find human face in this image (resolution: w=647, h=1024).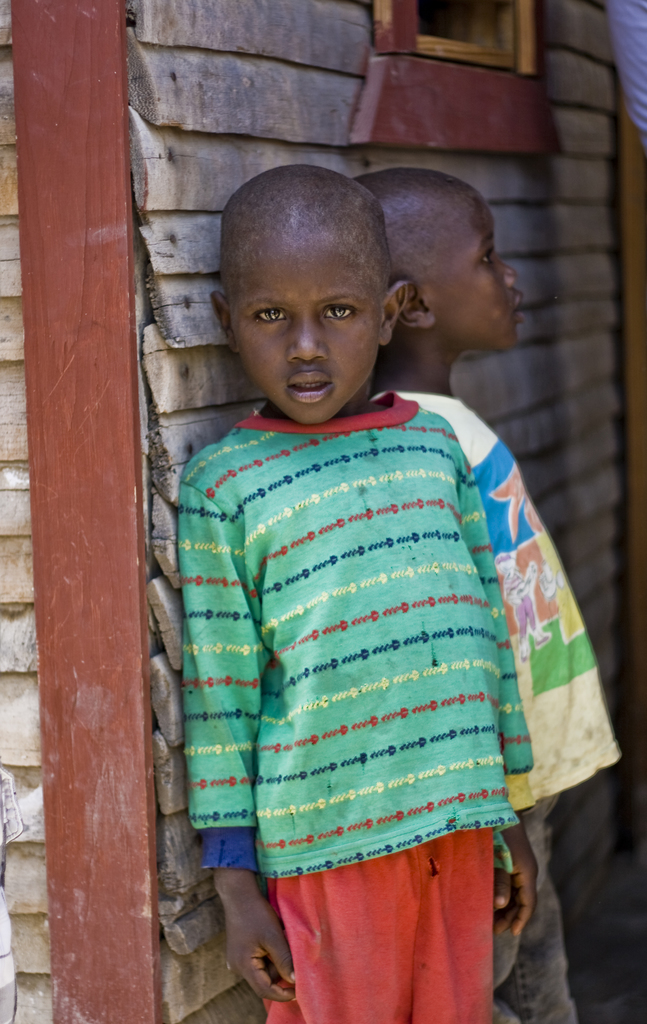
<box>234,223,388,428</box>.
